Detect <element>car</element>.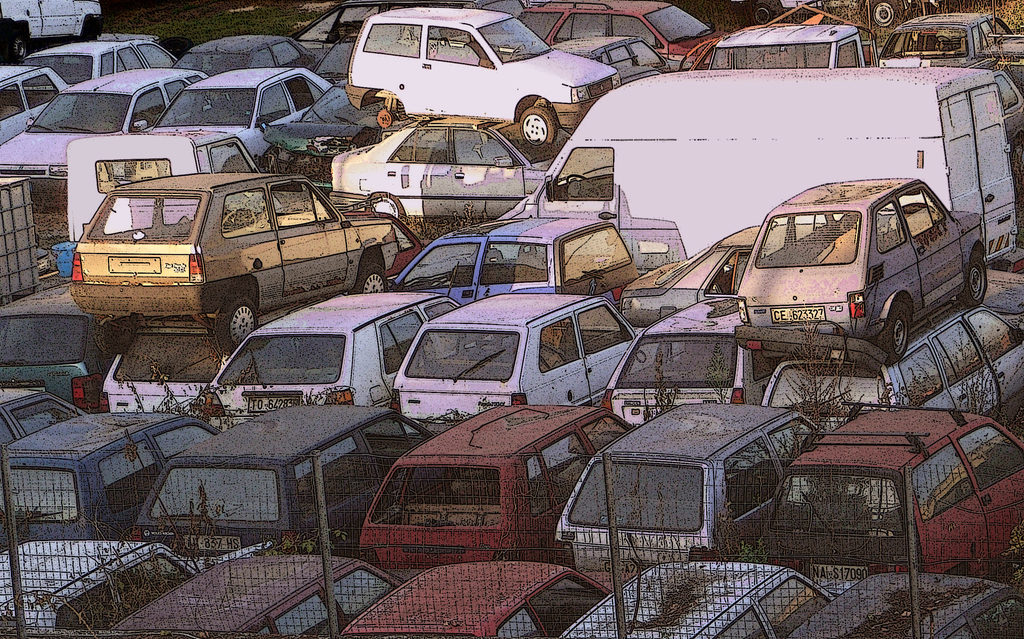
Detected at 99,328,233,412.
